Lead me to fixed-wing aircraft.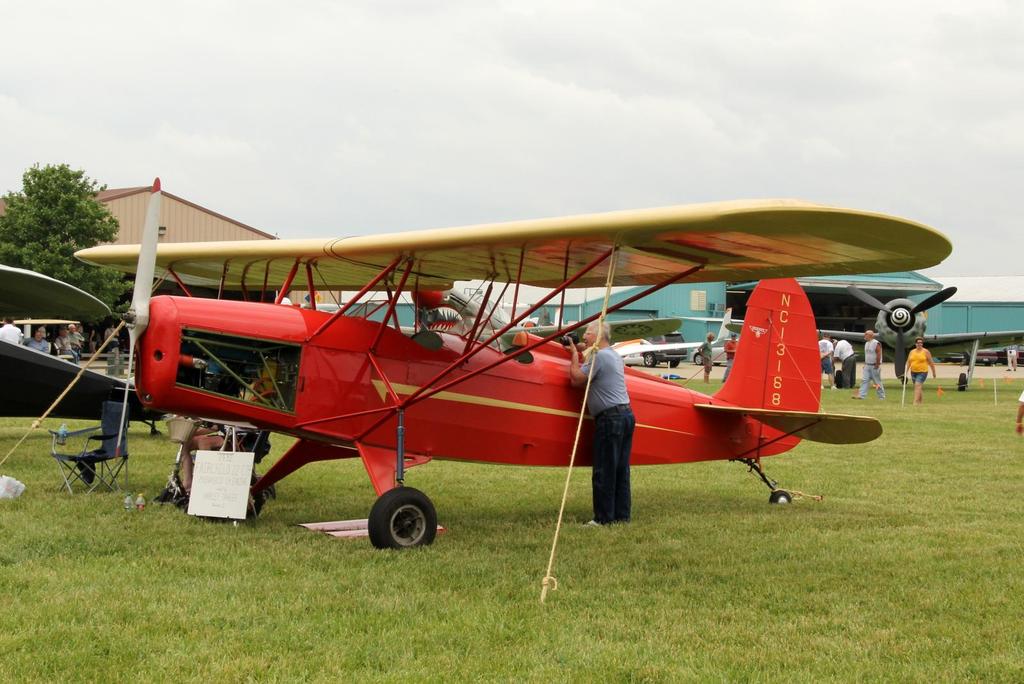
Lead to select_region(71, 179, 954, 548).
